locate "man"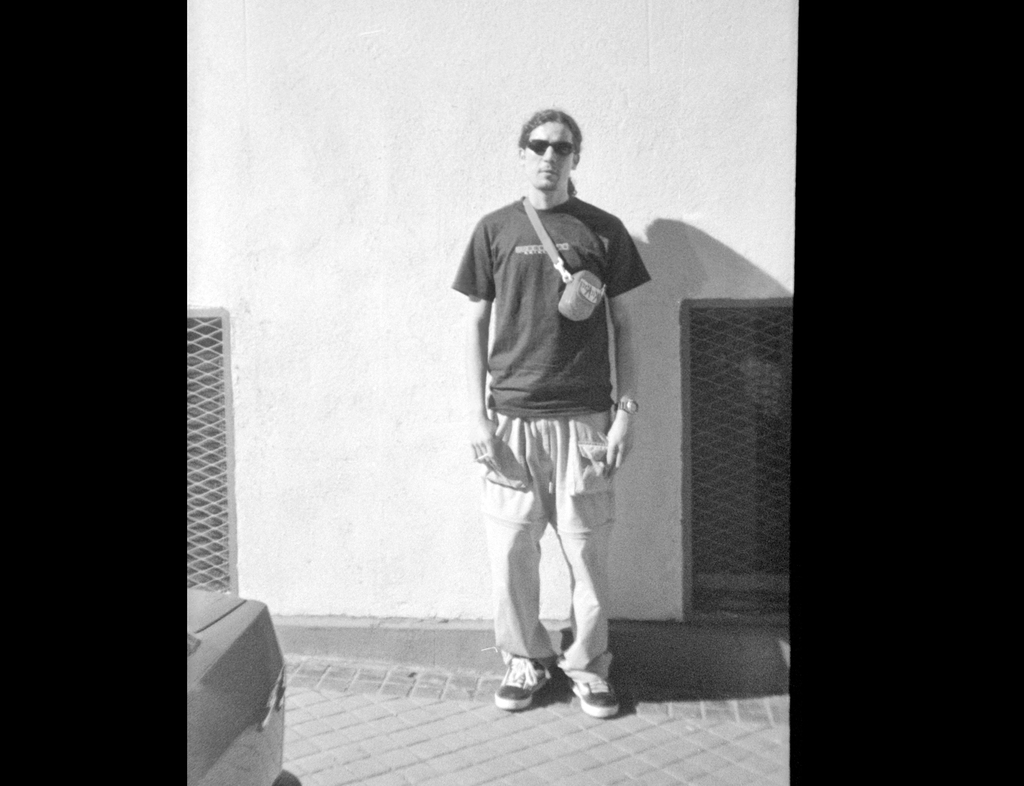
{"left": 445, "top": 120, "right": 629, "bottom": 725}
